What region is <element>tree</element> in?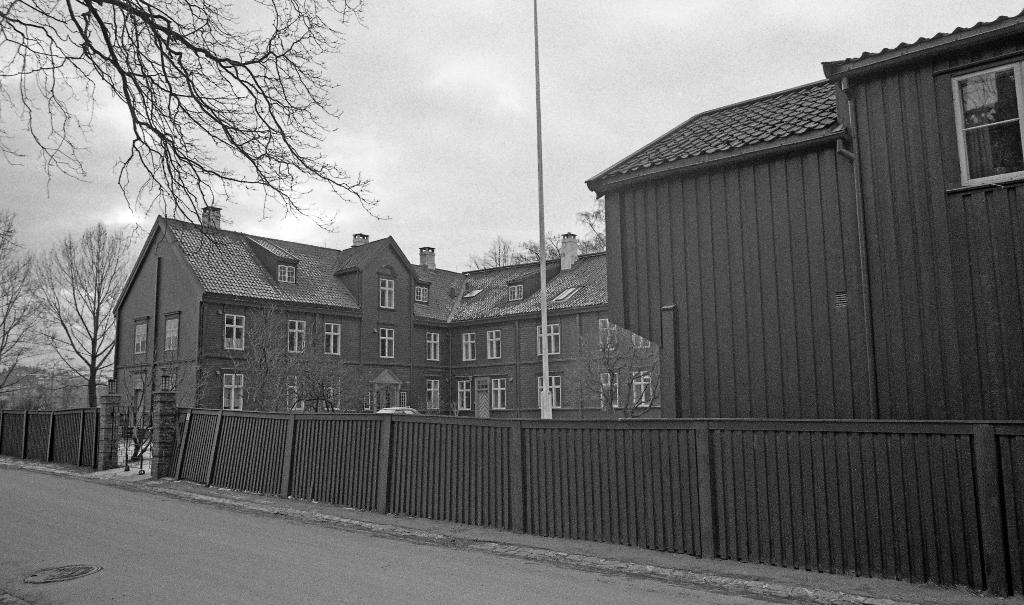
467:204:605:277.
